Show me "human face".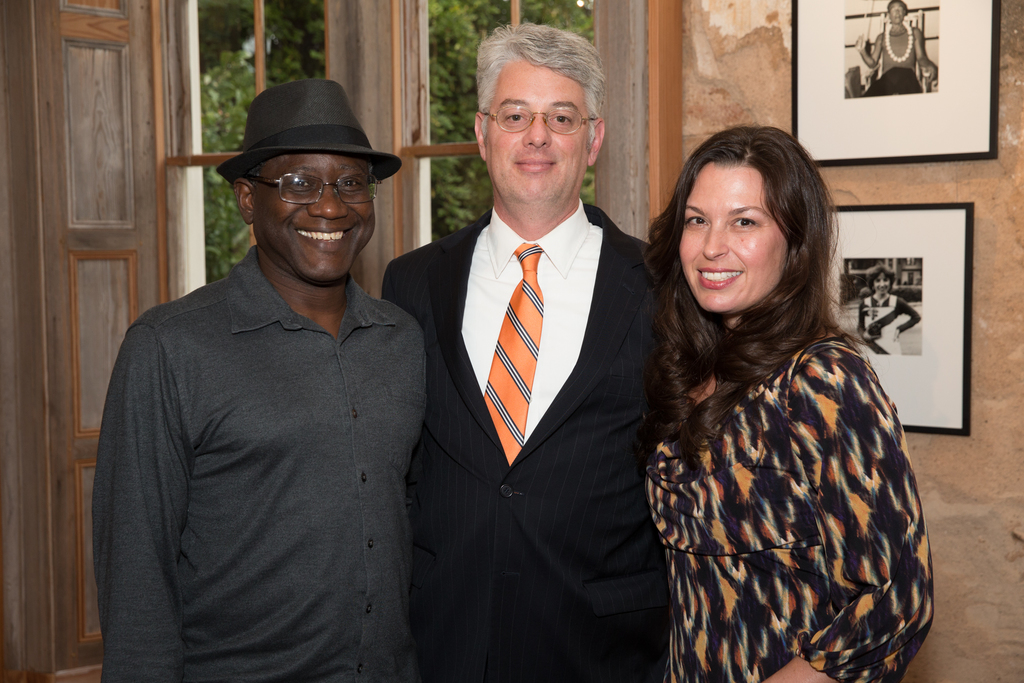
"human face" is here: [left=485, top=57, right=588, bottom=215].
